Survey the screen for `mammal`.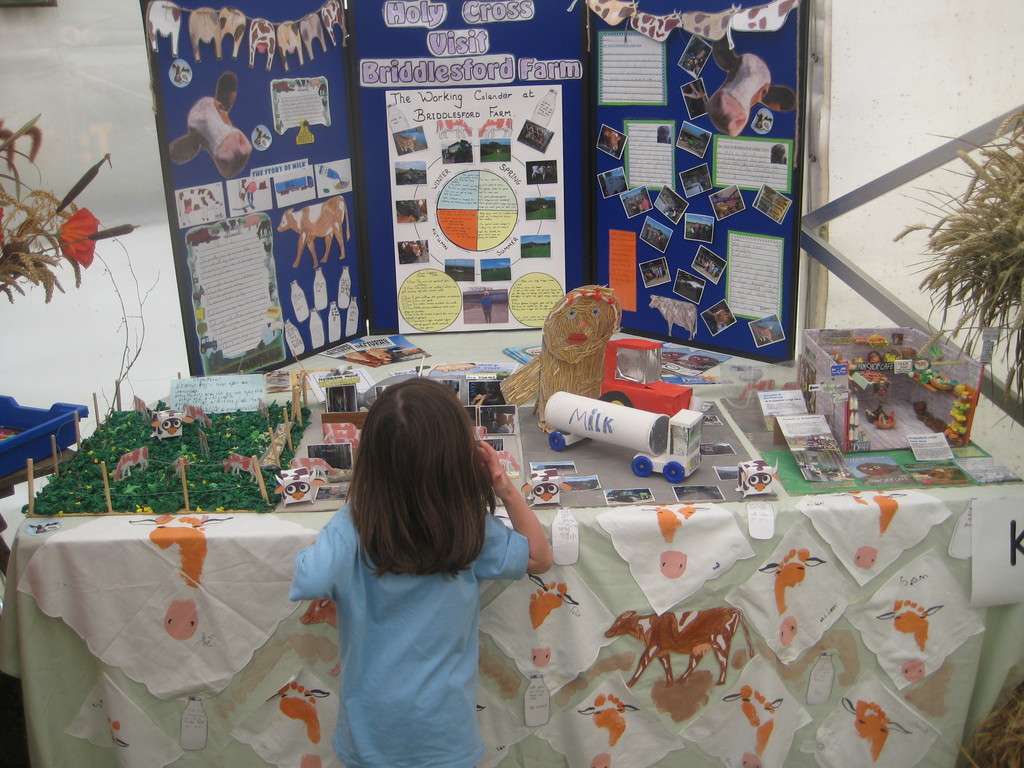
Survey found: (589,0,635,45).
